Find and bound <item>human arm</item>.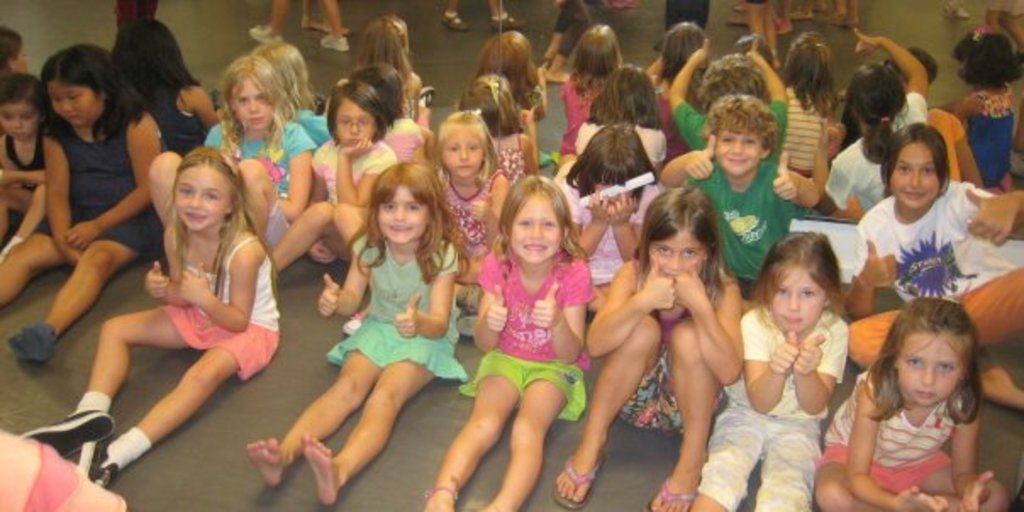
Bound: crop(839, 212, 895, 324).
